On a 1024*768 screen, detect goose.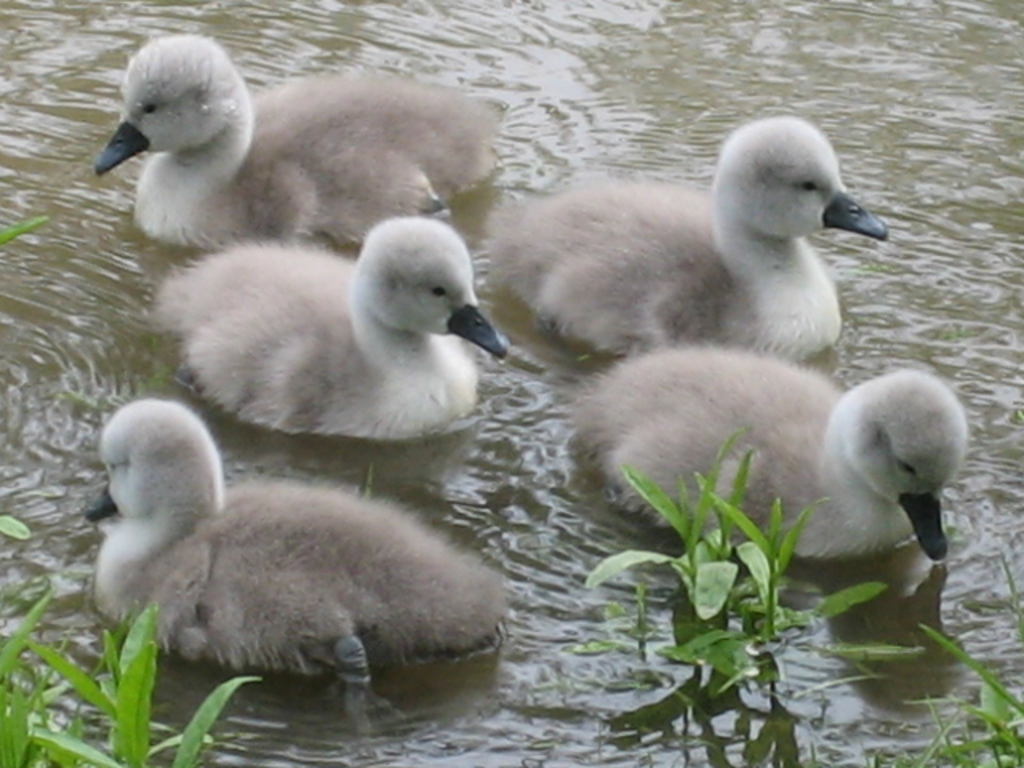
x1=160 y1=211 x2=512 y2=451.
